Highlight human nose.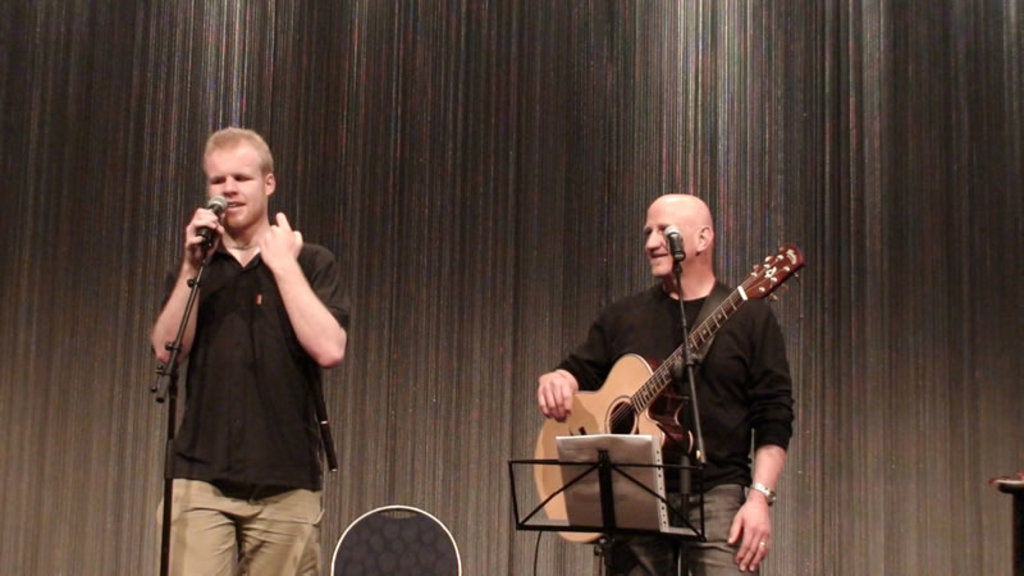
Highlighted region: detection(645, 229, 662, 246).
